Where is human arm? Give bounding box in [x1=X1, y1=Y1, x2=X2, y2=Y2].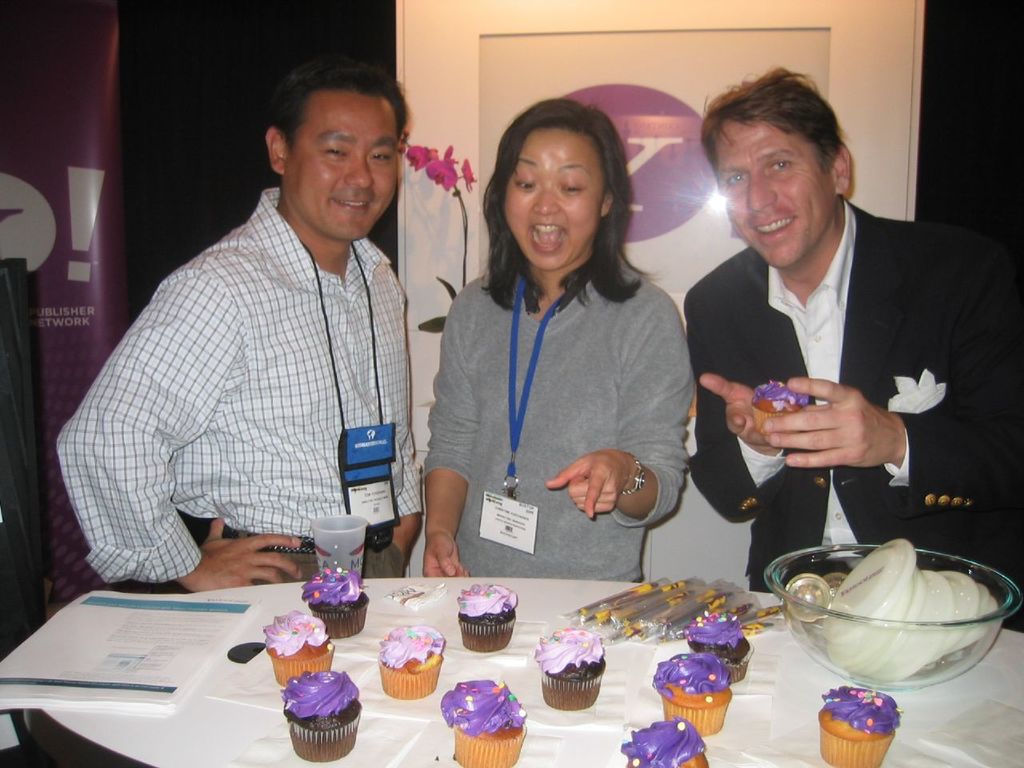
[x1=30, y1=246, x2=303, y2=605].
